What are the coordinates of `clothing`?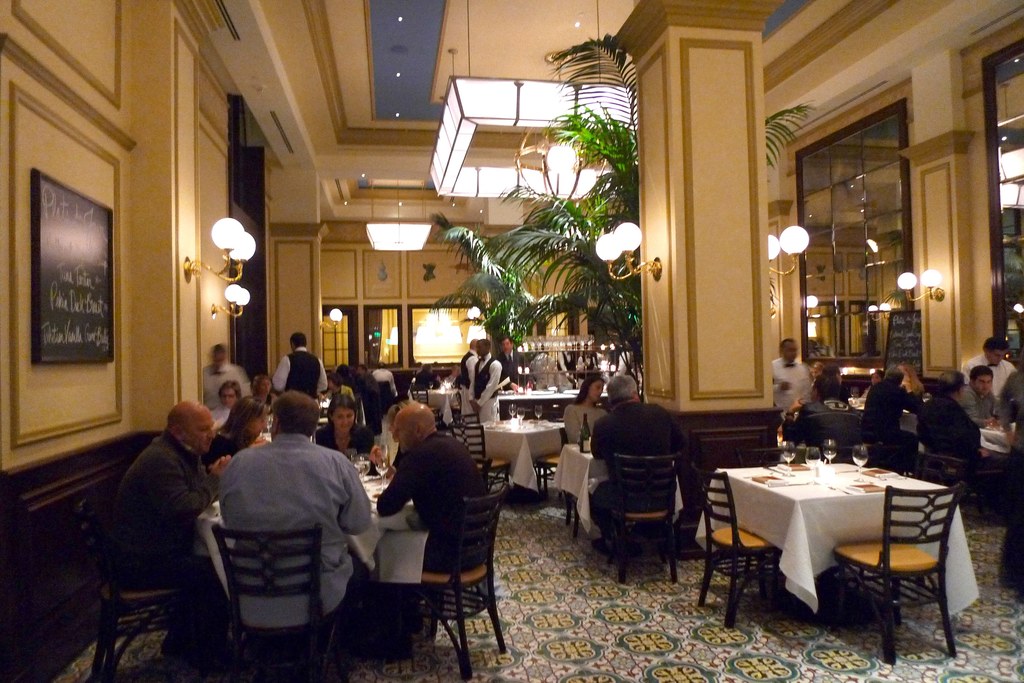
crop(856, 381, 922, 448).
